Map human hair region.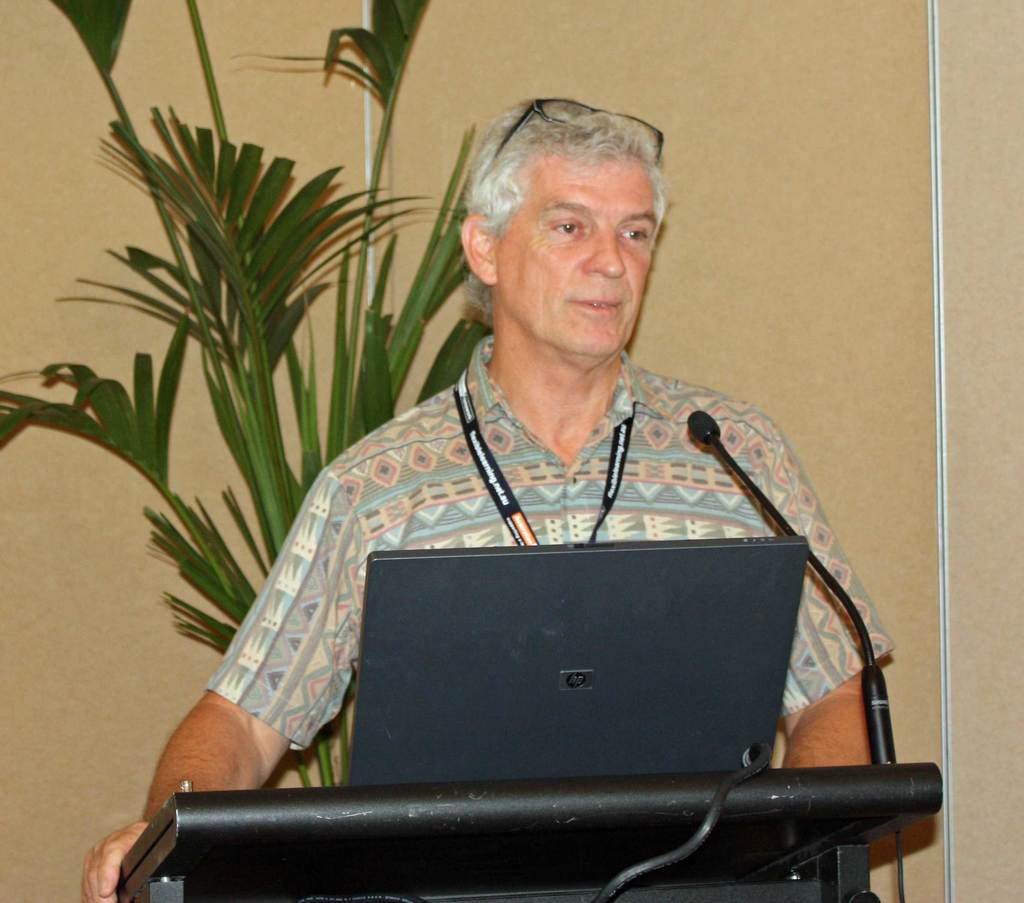
Mapped to box(444, 96, 669, 328).
